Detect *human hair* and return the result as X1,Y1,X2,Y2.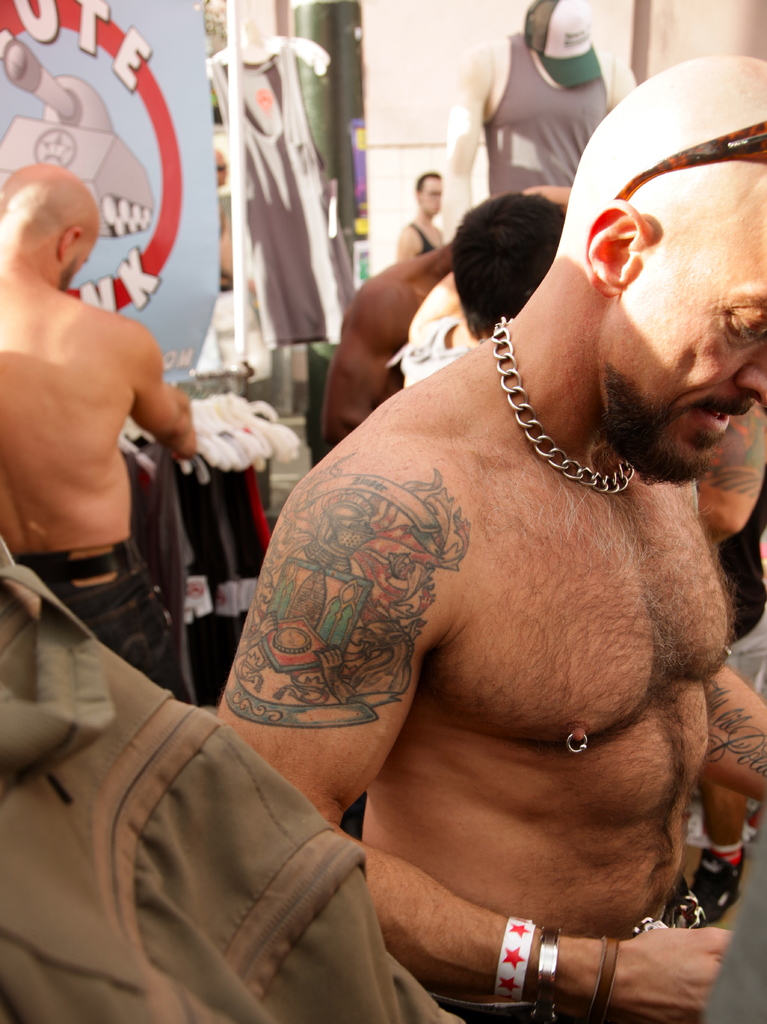
480,188,563,324.
